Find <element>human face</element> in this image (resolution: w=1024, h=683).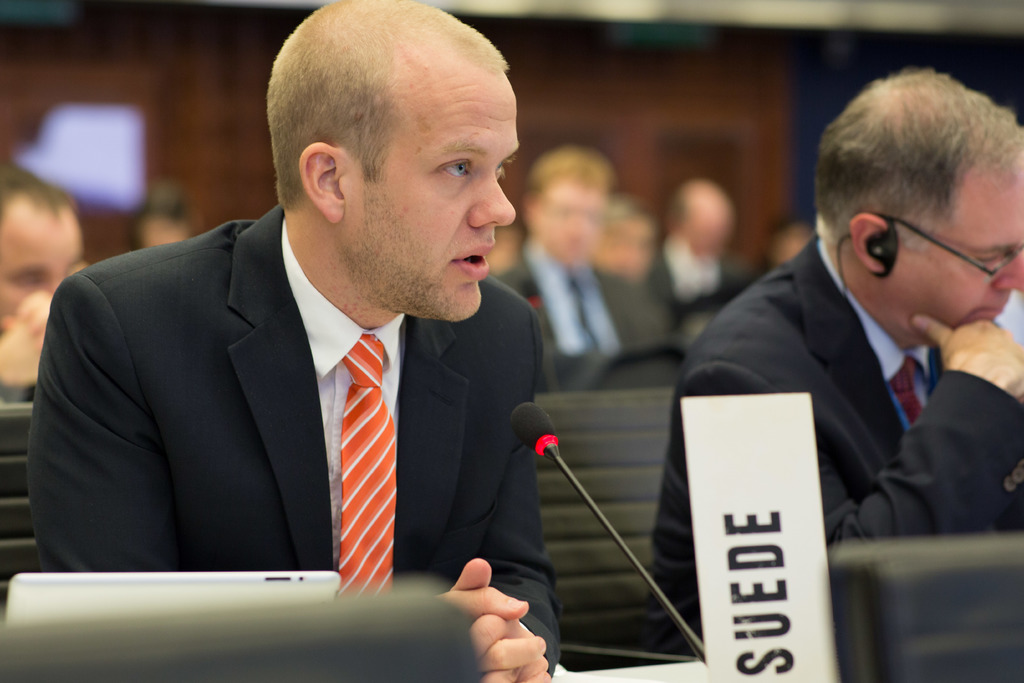
2:194:82:336.
